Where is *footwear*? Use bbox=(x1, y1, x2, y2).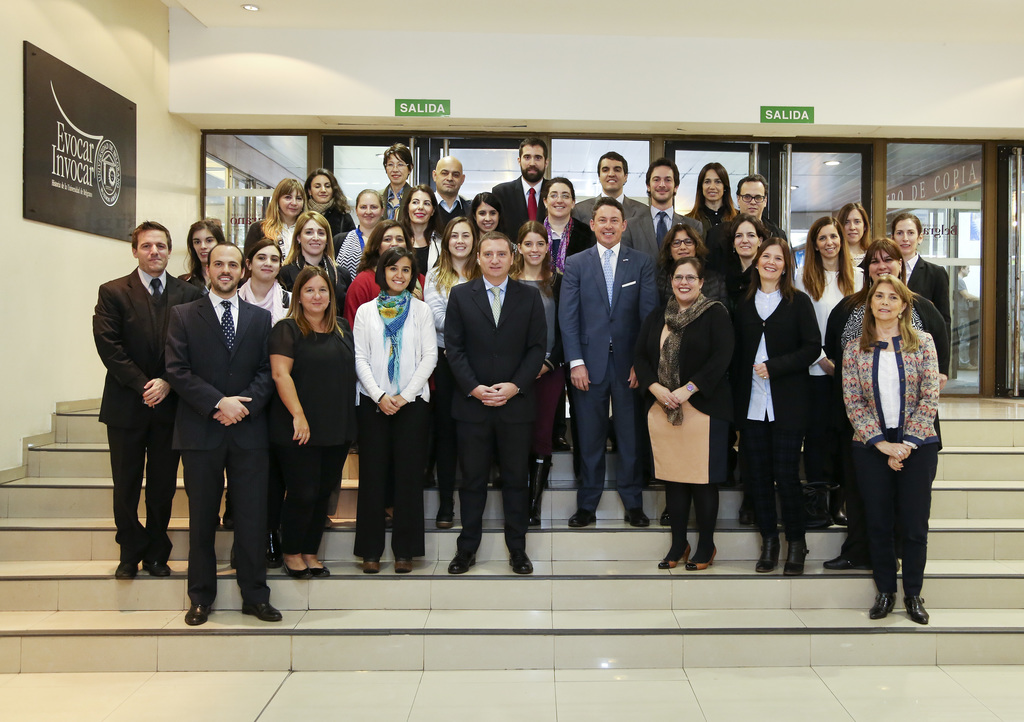
bbox=(364, 554, 379, 575).
